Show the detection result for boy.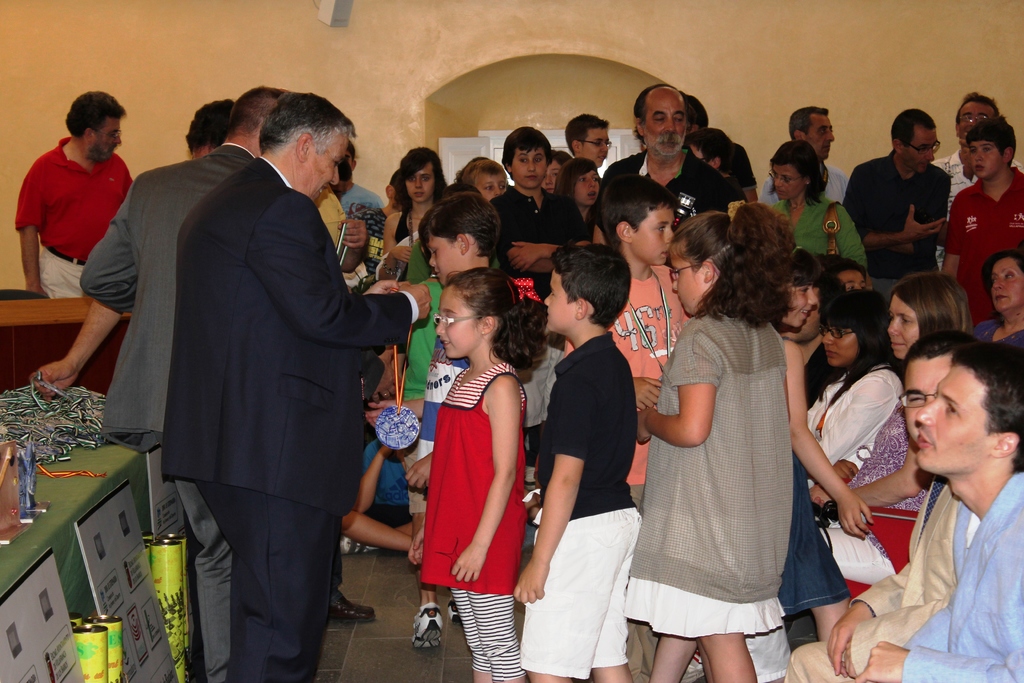
x1=505, y1=245, x2=638, y2=682.
